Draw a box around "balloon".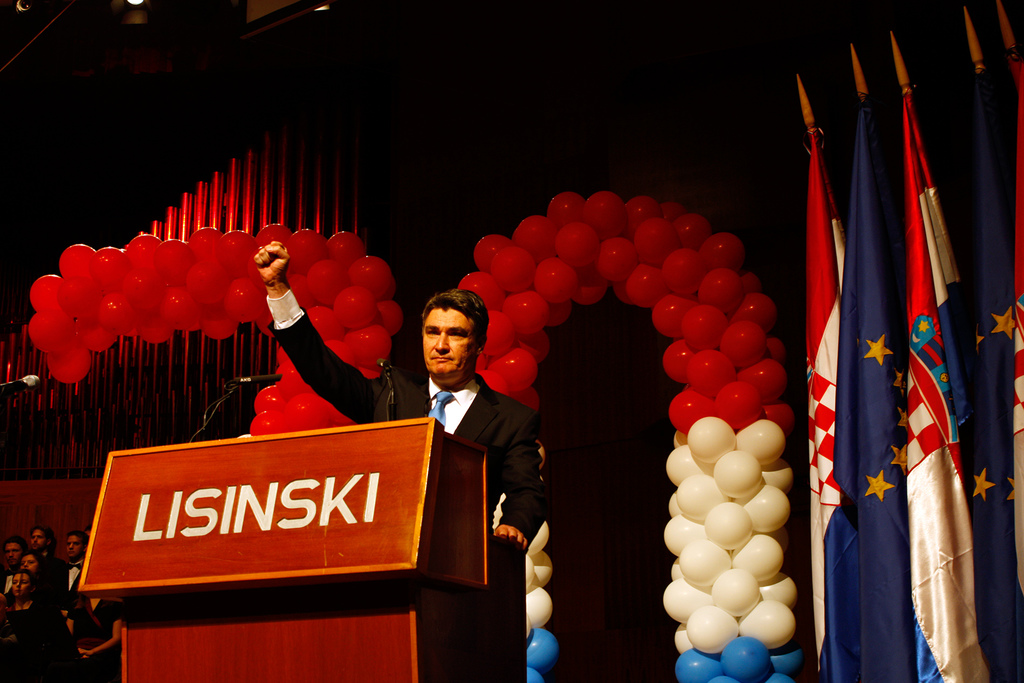
box=[765, 644, 797, 678].
